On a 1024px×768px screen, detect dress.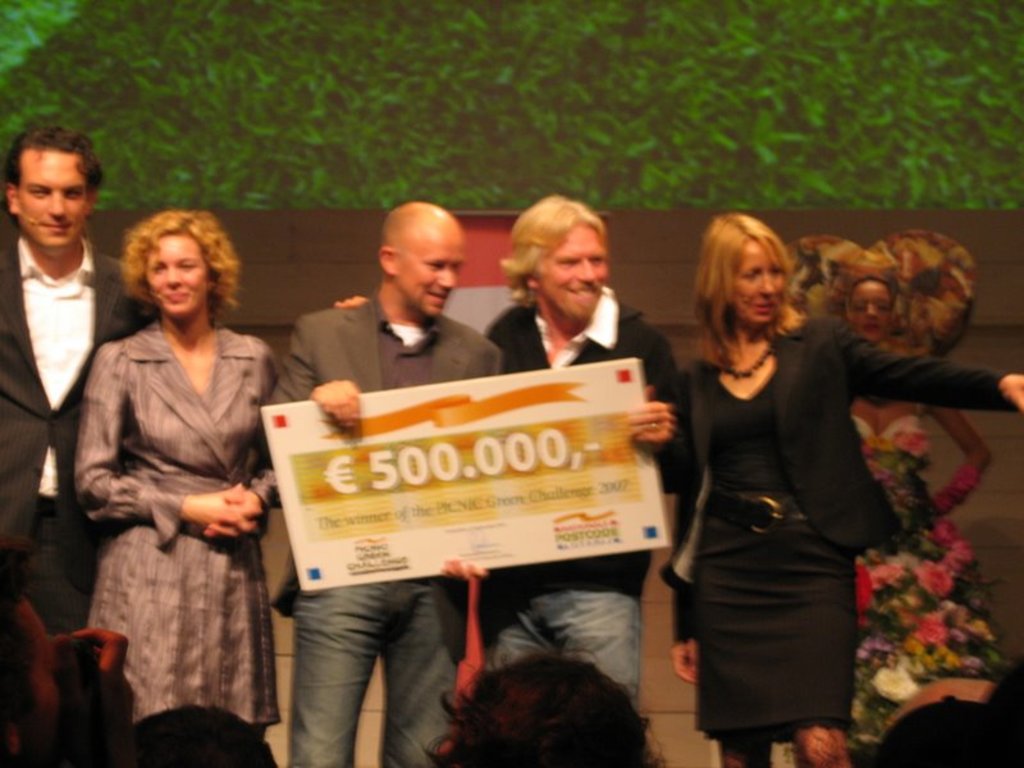
<box>696,364,852,741</box>.
